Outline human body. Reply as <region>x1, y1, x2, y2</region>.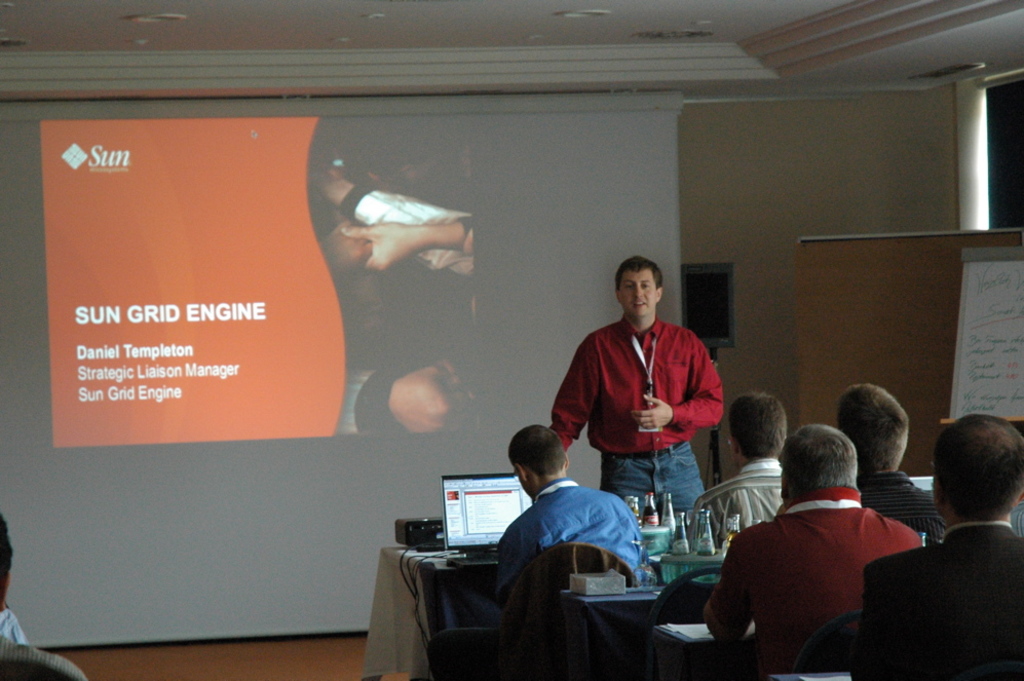
<region>863, 407, 1023, 680</region>.
